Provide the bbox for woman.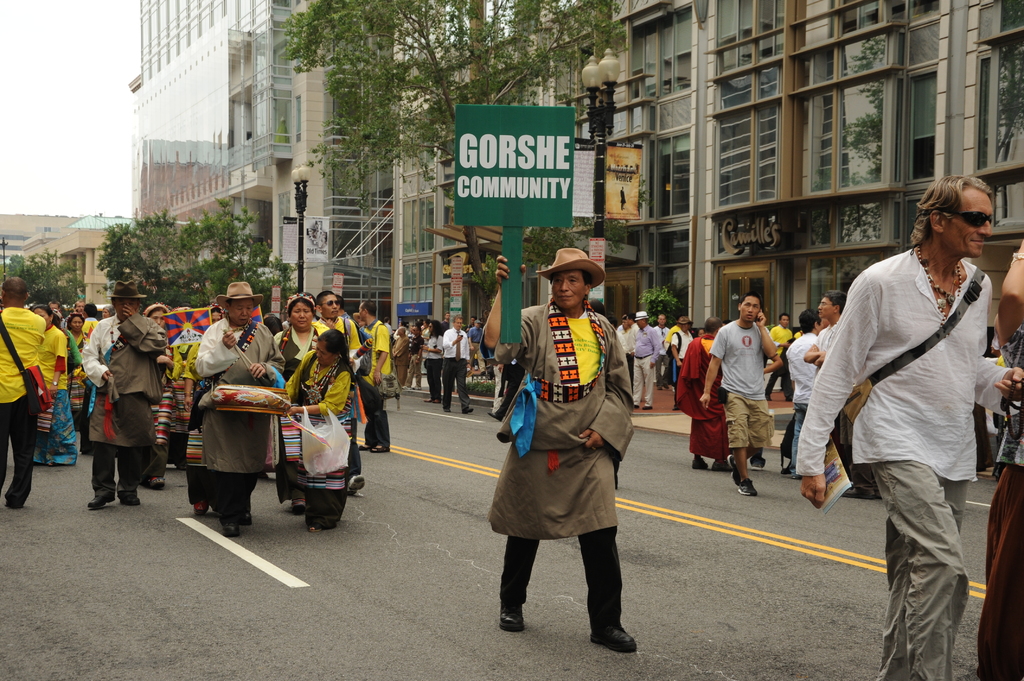
x1=101, y1=304, x2=114, y2=319.
